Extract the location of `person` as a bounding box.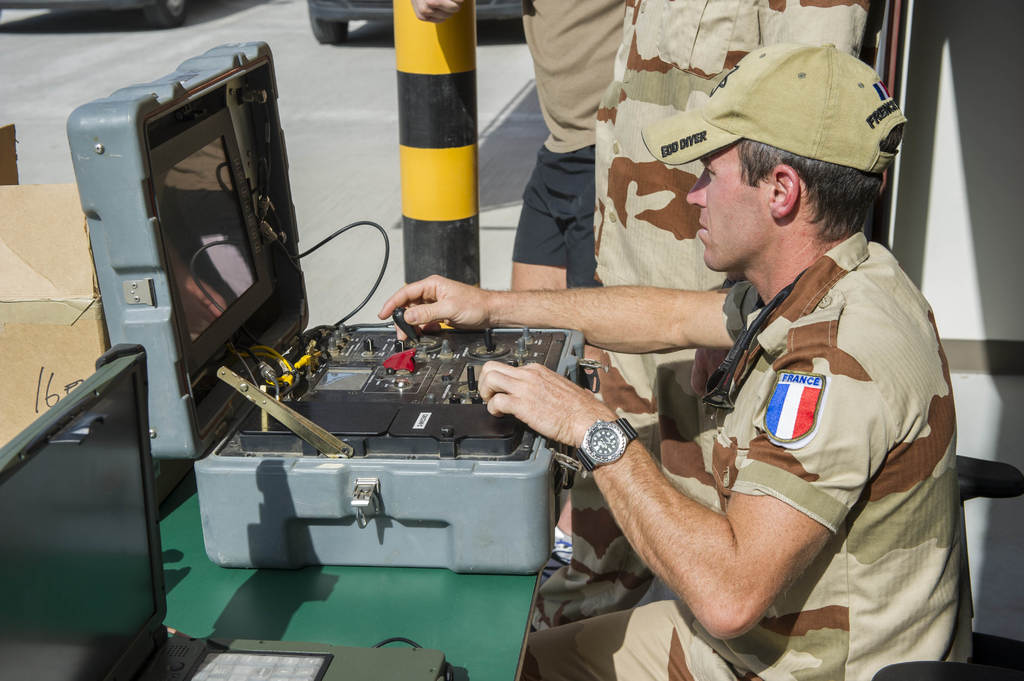
box=[543, 0, 871, 636].
